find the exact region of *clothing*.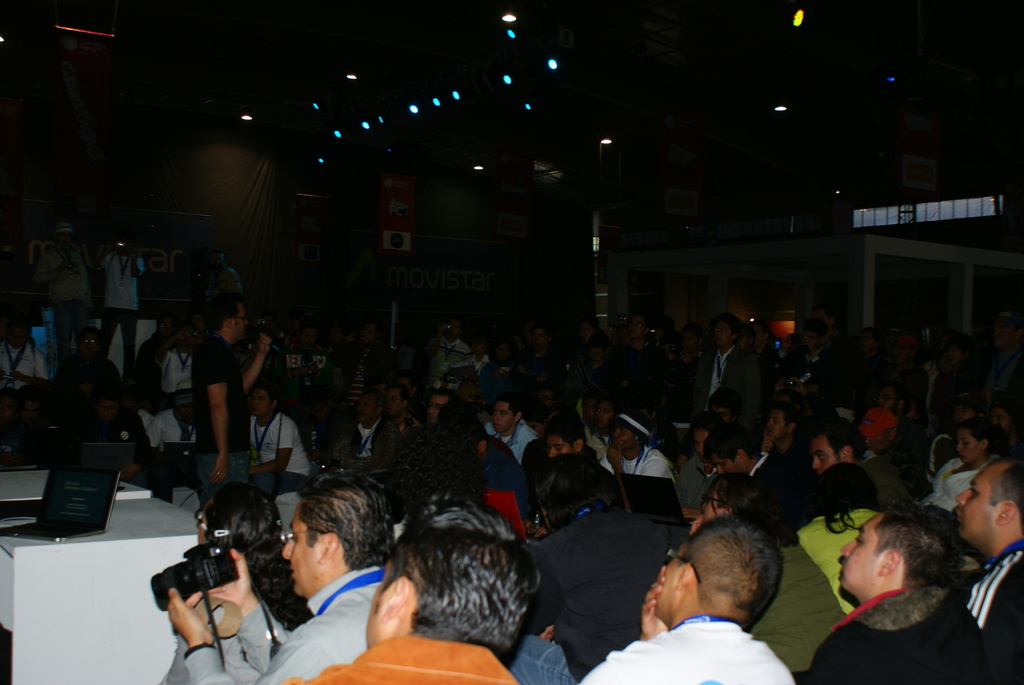
Exact region: (245,415,317,502).
